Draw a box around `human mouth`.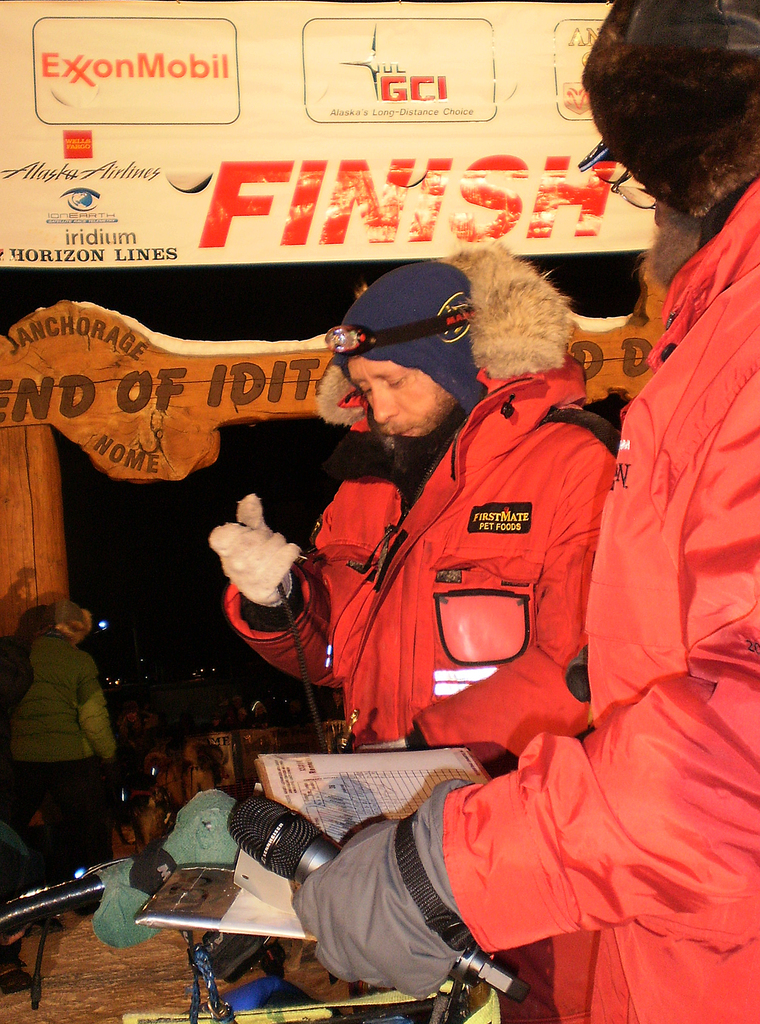
bbox=(393, 426, 414, 438).
